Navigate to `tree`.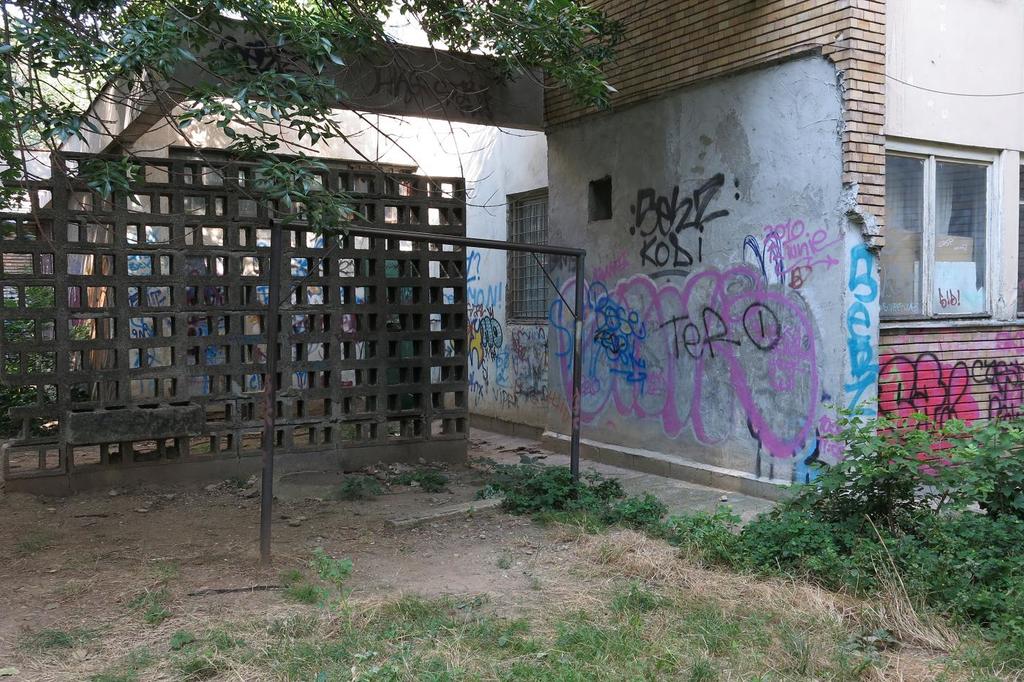
Navigation target: x1=0 y1=0 x2=745 y2=510.
